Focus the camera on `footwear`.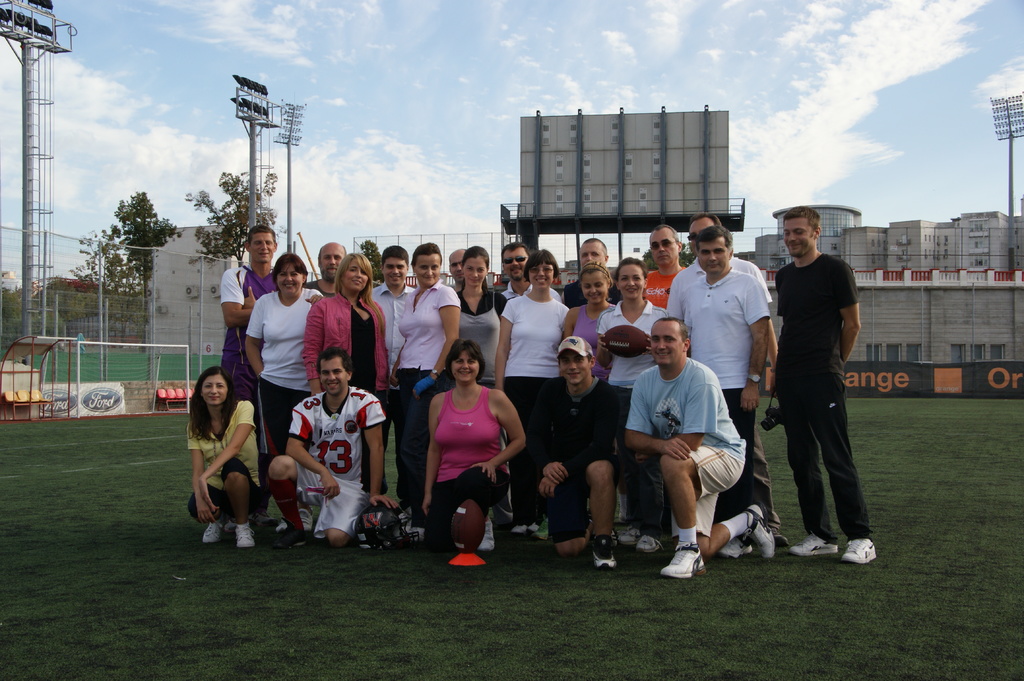
Focus region: 477, 513, 496, 552.
